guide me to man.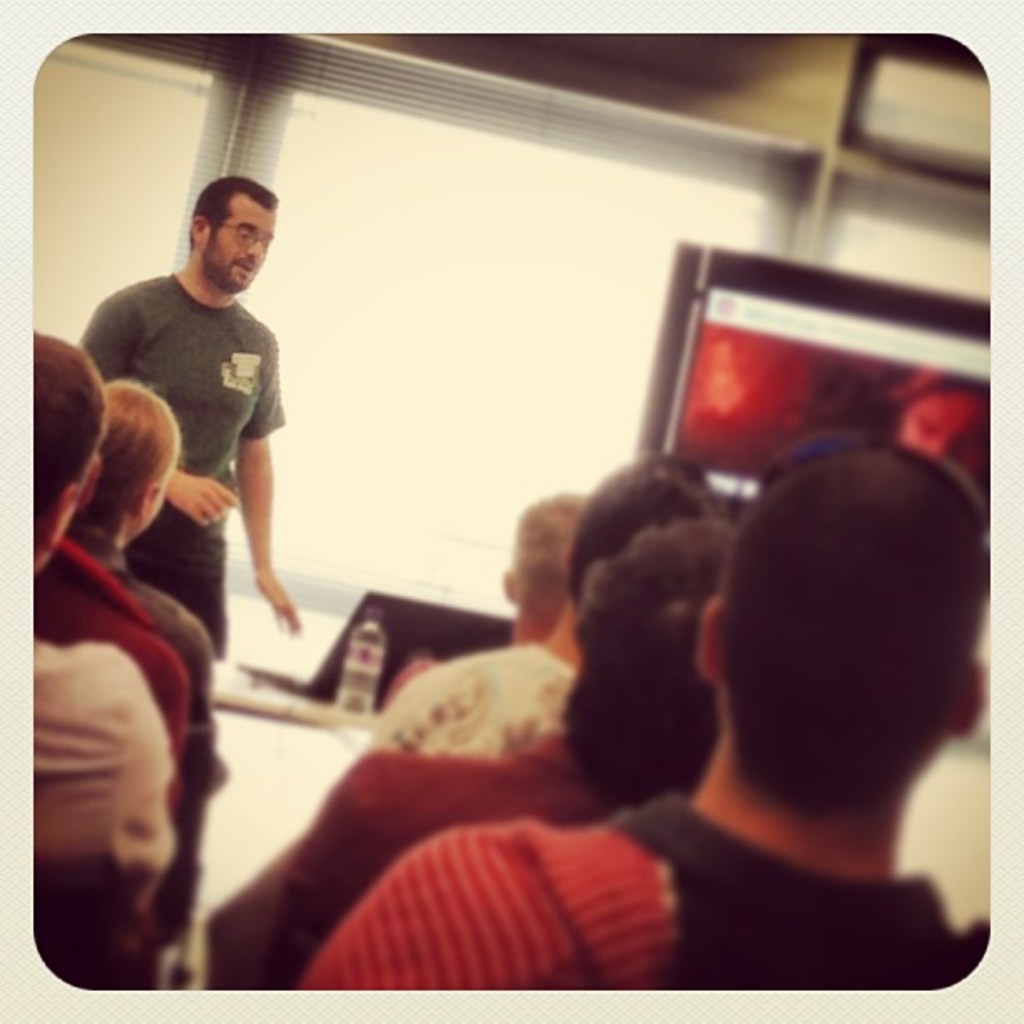
Guidance: bbox=(301, 427, 1001, 987).
